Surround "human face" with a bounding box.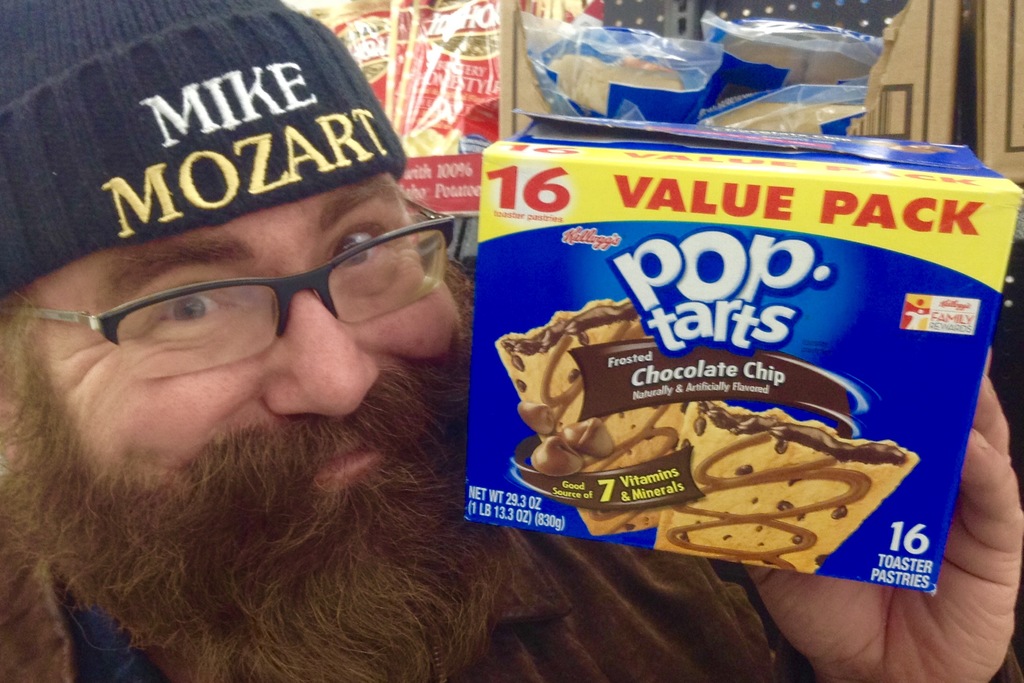
pyautogui.locateOnScreen(28, 169, 467, 495).
